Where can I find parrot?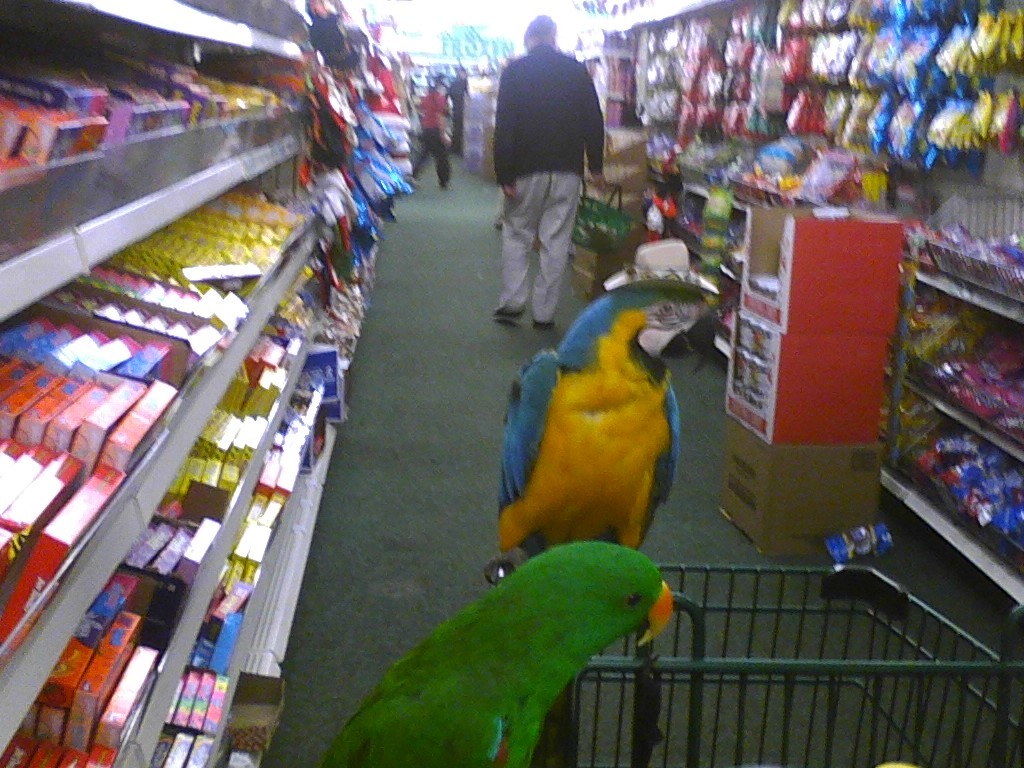
You can find it at l=508, t=281, r=715, b=766.
